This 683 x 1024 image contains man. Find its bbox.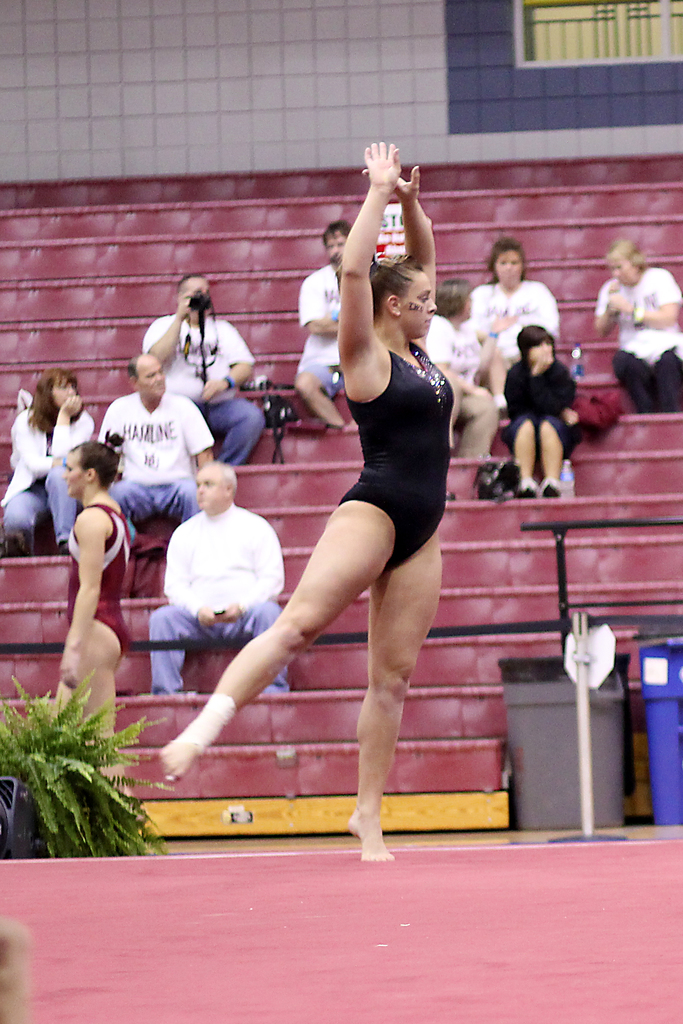
(x1=293, y1=223, x2=365, y2=433).
